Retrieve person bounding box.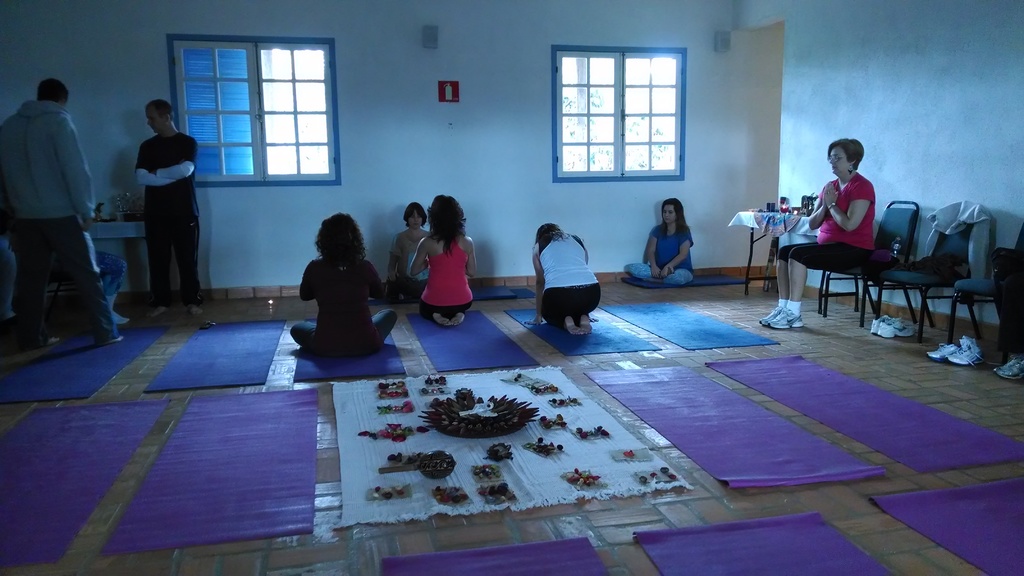
Bounding box: [408,189,482,326].
